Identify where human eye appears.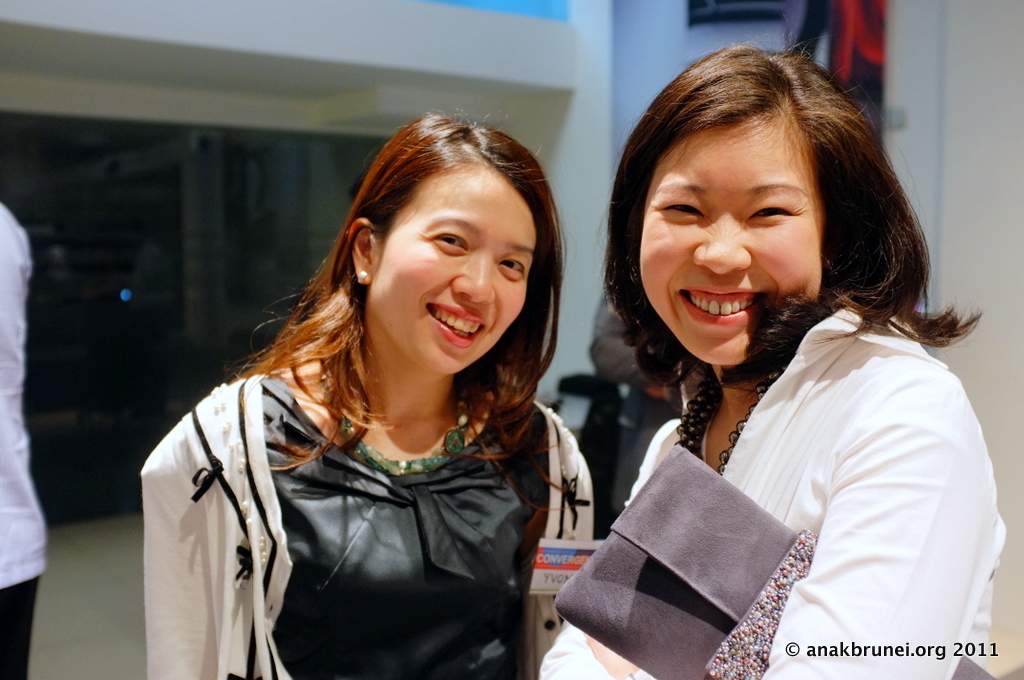
Appears at [655, 197, 707, 220].
